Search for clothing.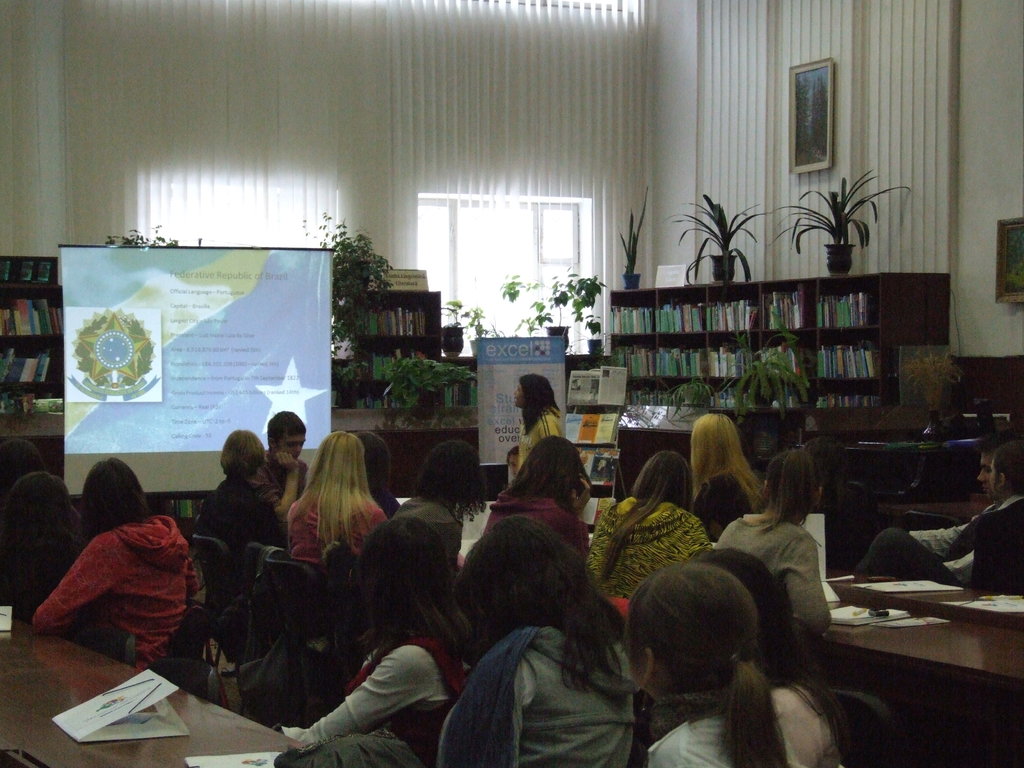
Found at bbox=(519, 404, 573, 470).
